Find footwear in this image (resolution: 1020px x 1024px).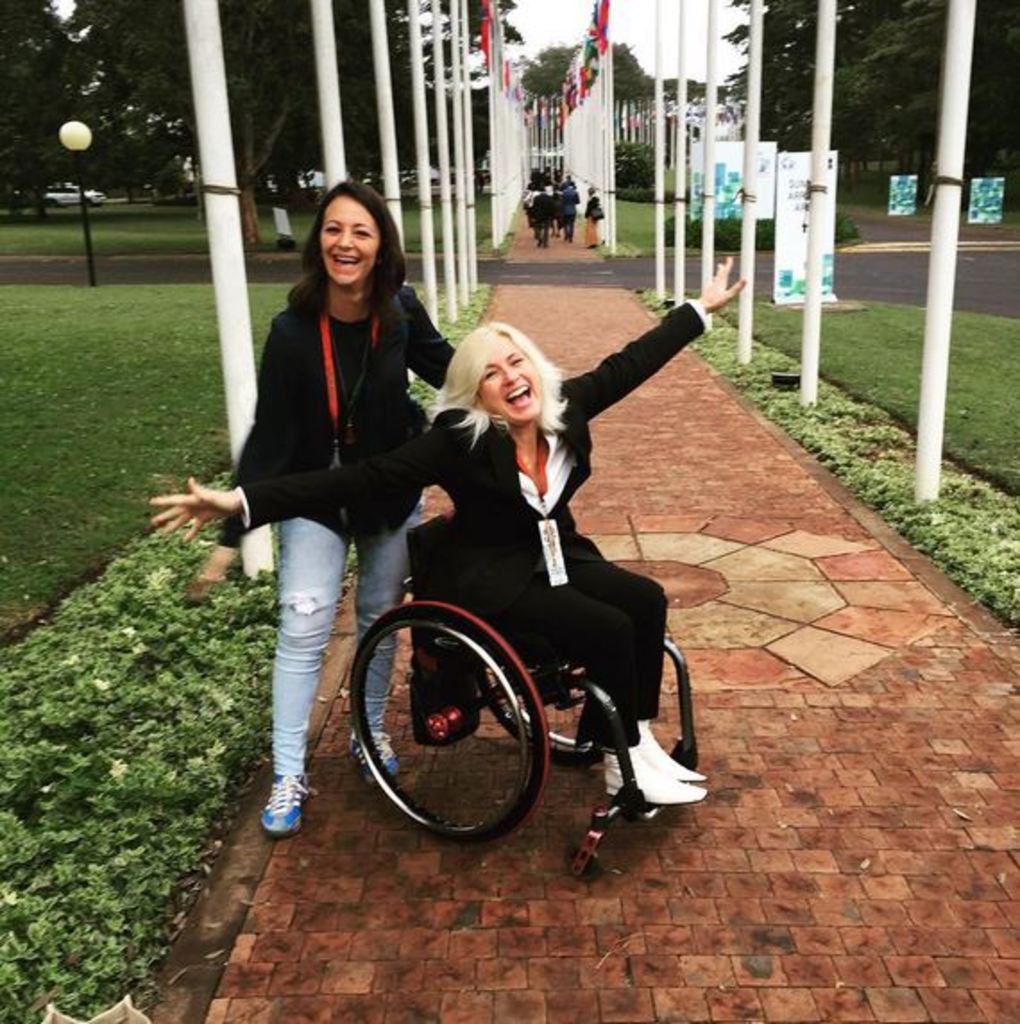
x1=252 y1=773 x2=310 y2=834.
